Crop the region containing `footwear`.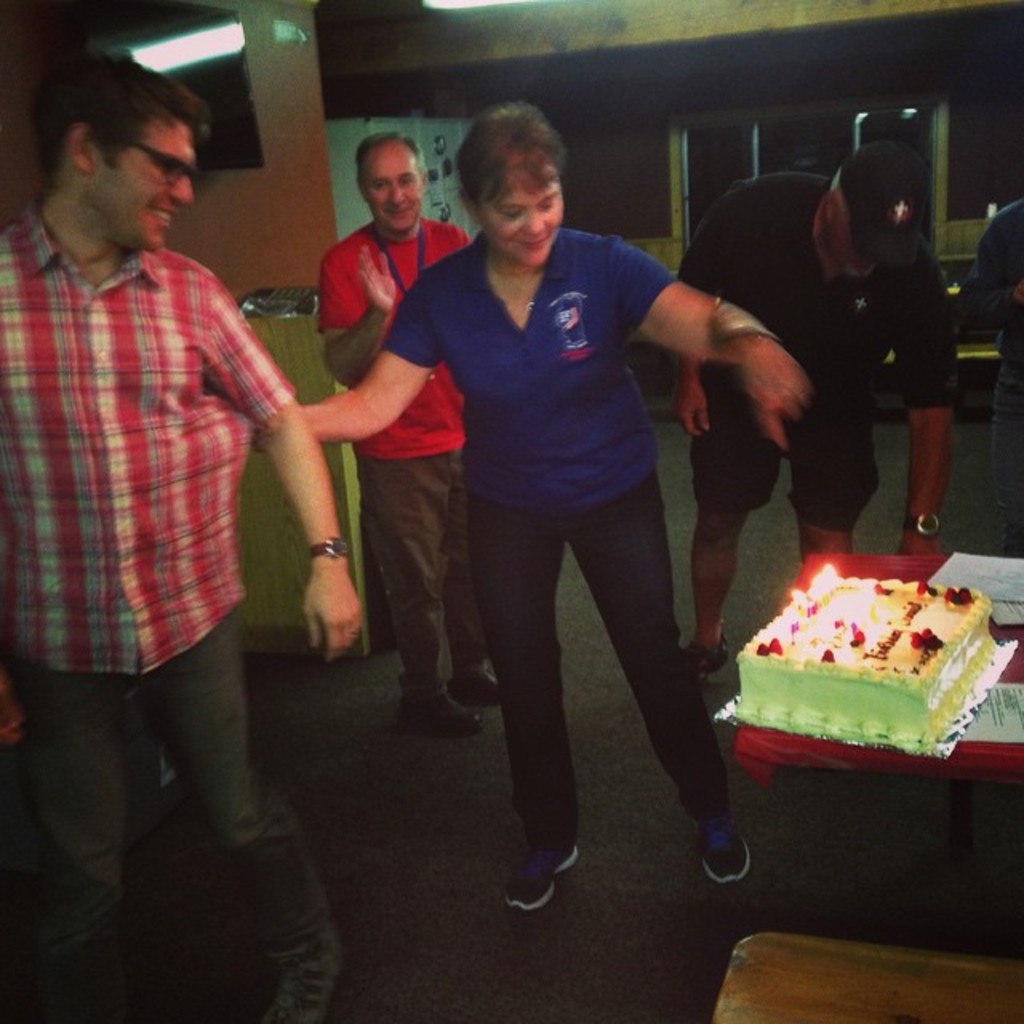
Crop region: 400 698 483 731.
